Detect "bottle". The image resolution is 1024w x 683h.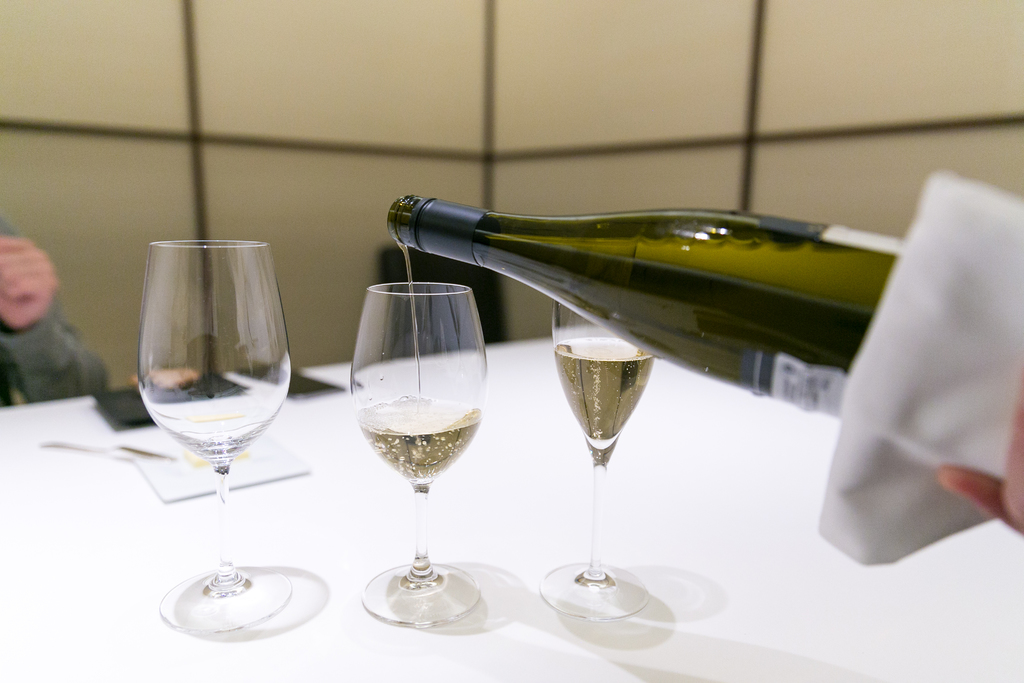
<region>387, 197, 904, 416</region>.
